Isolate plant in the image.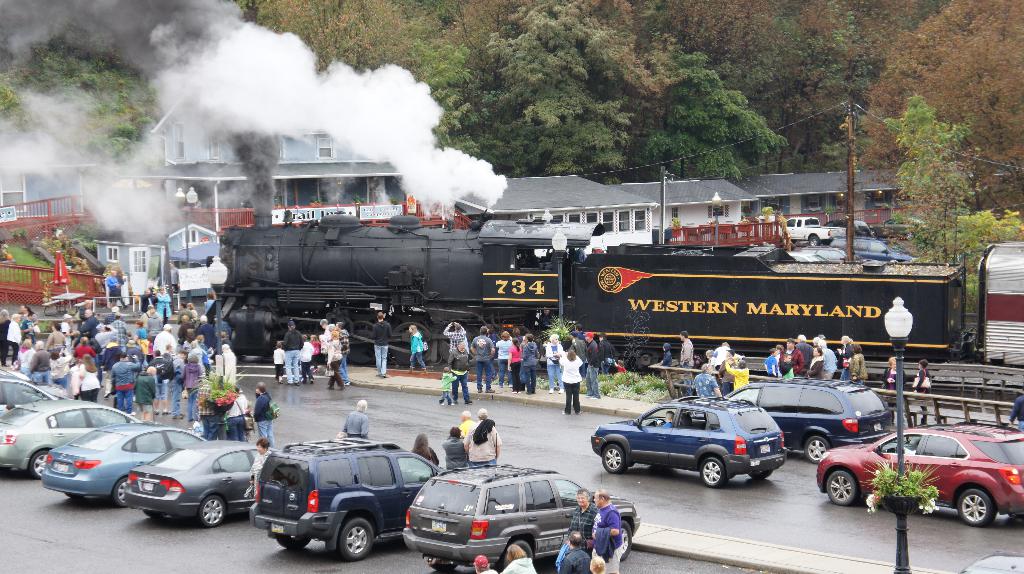
Isolated region: bbox=(0, 234, 60, 280).
